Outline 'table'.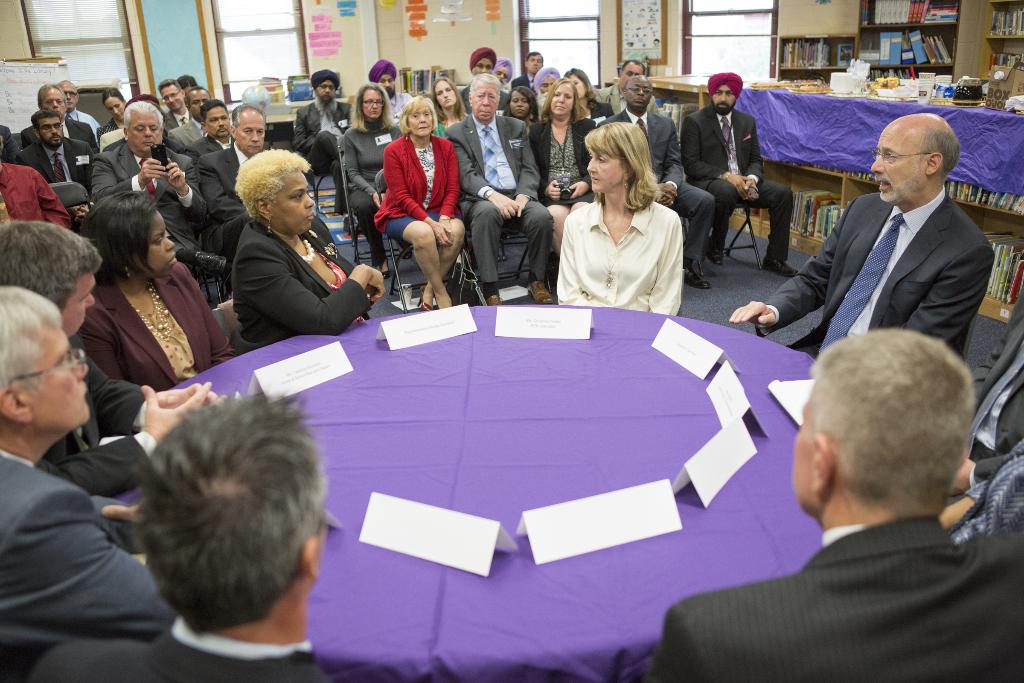
Outline: [left=148, top=304, right=820, bottom=682].
